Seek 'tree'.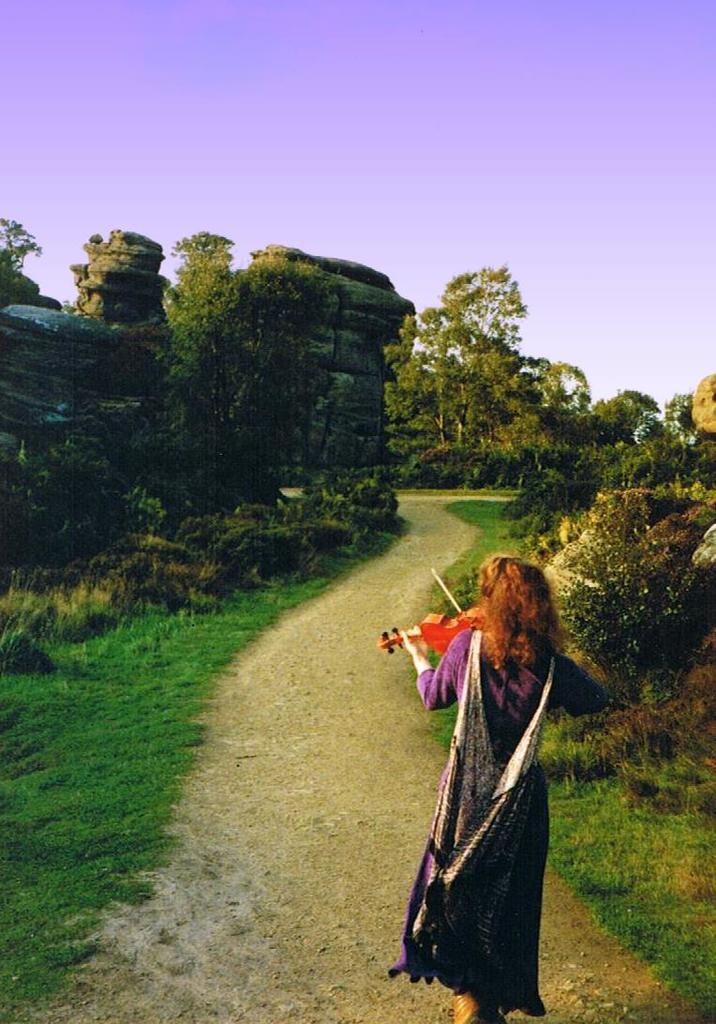
bbox=(621, 383, 665, 436).
